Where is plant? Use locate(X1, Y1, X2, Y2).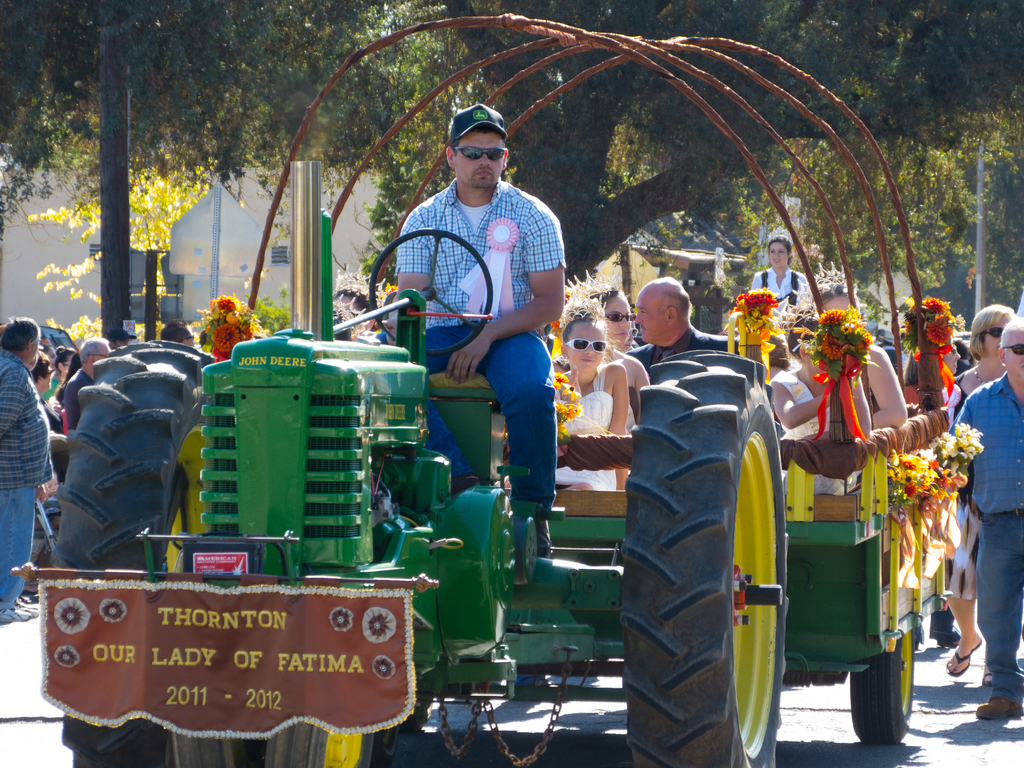
locate(245, 280, 290, 333).
